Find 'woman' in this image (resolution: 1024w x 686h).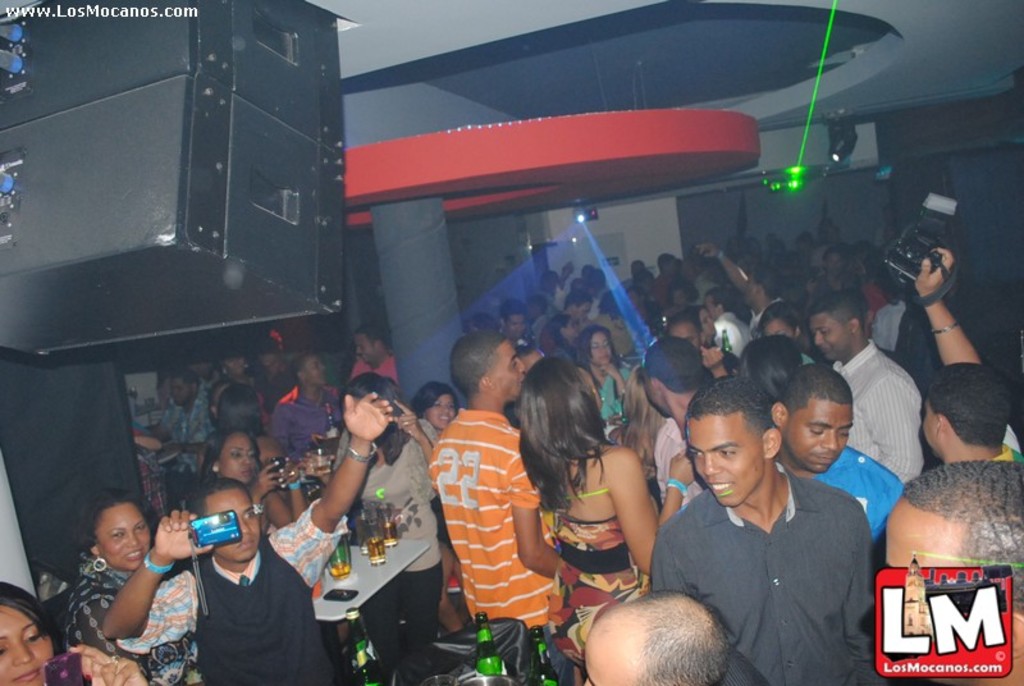
l=202, t=430, r=308, b=539.
